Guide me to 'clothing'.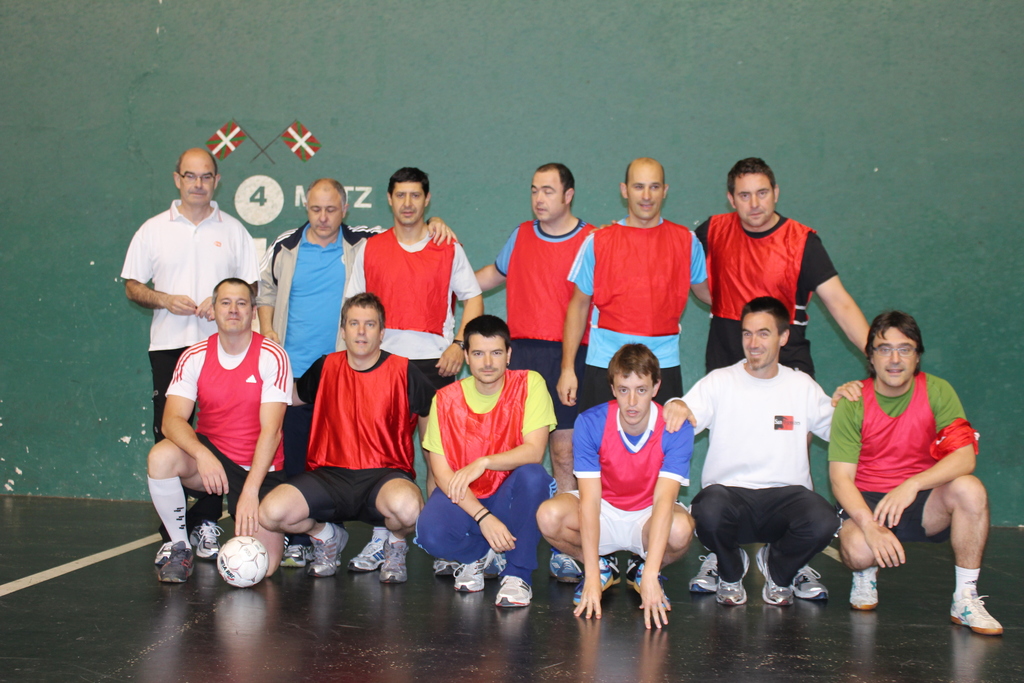
Guidance: [296, 327, 413, 532].
